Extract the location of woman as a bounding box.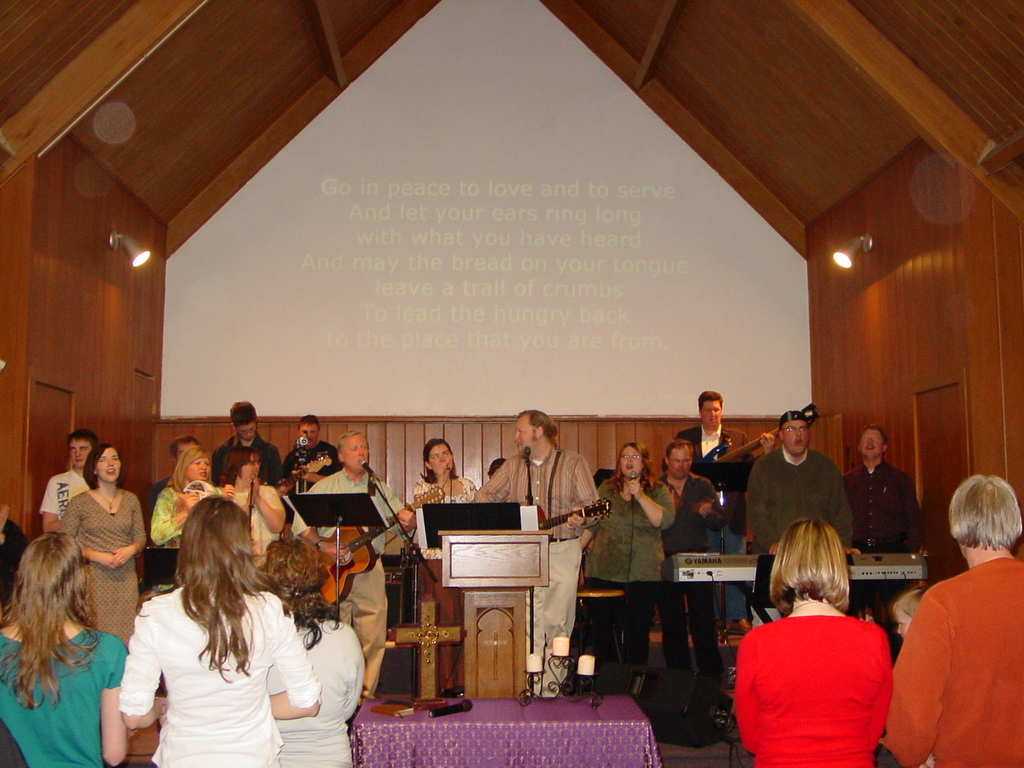
box(115, 493, 321, 767).
